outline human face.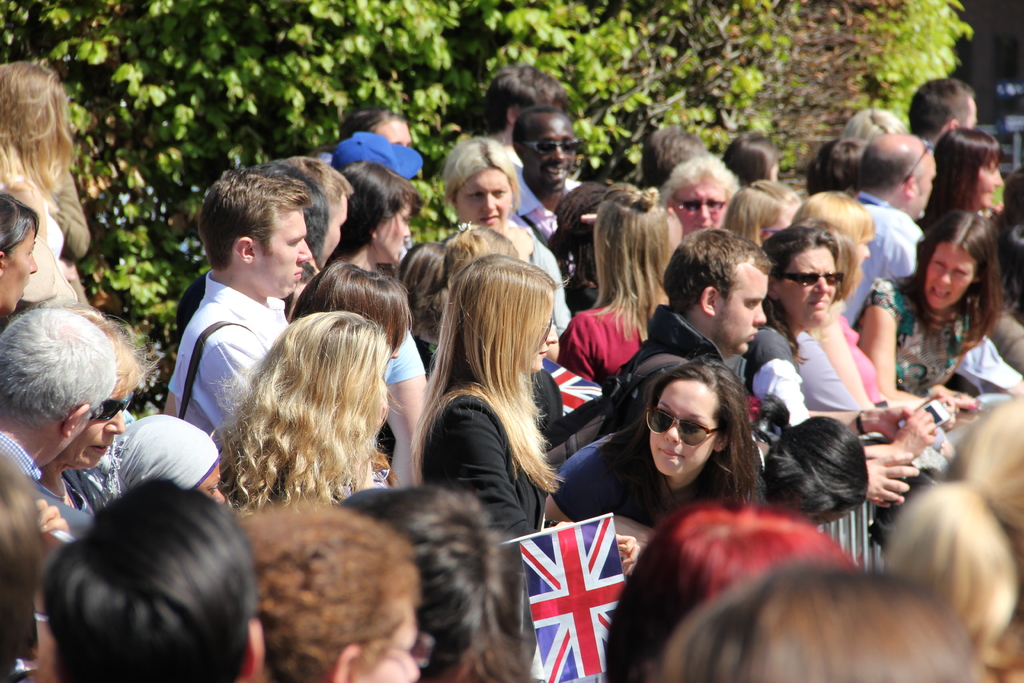
Outline: {"x1": 717, "y1": 270, "x2": 764, "y2": 353}.
